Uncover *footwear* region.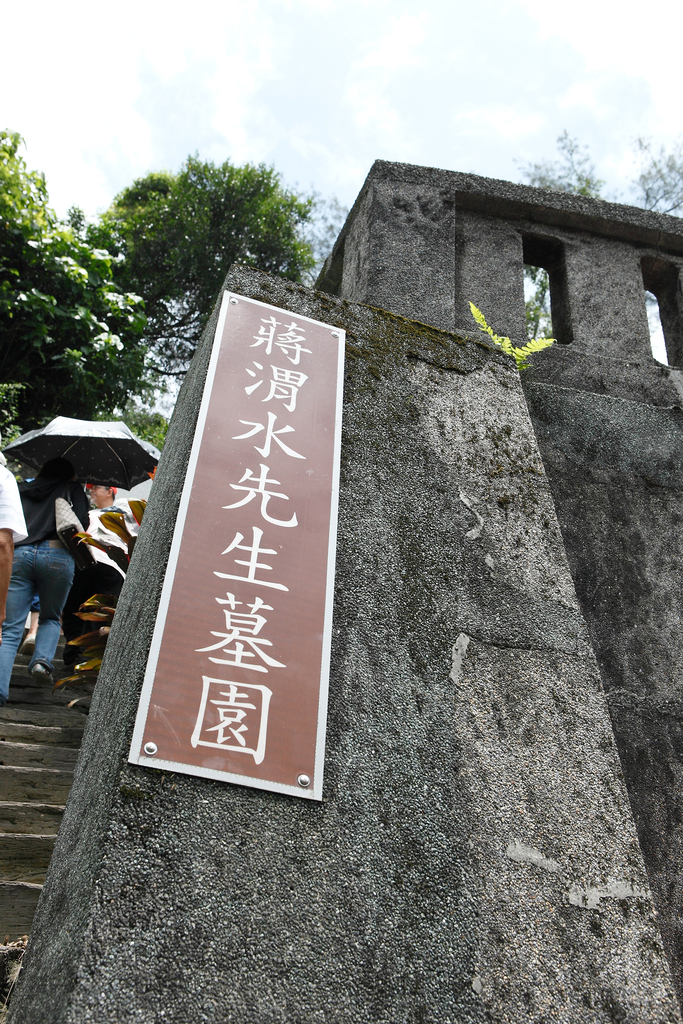
Uncovered: 31,664,54,684.
